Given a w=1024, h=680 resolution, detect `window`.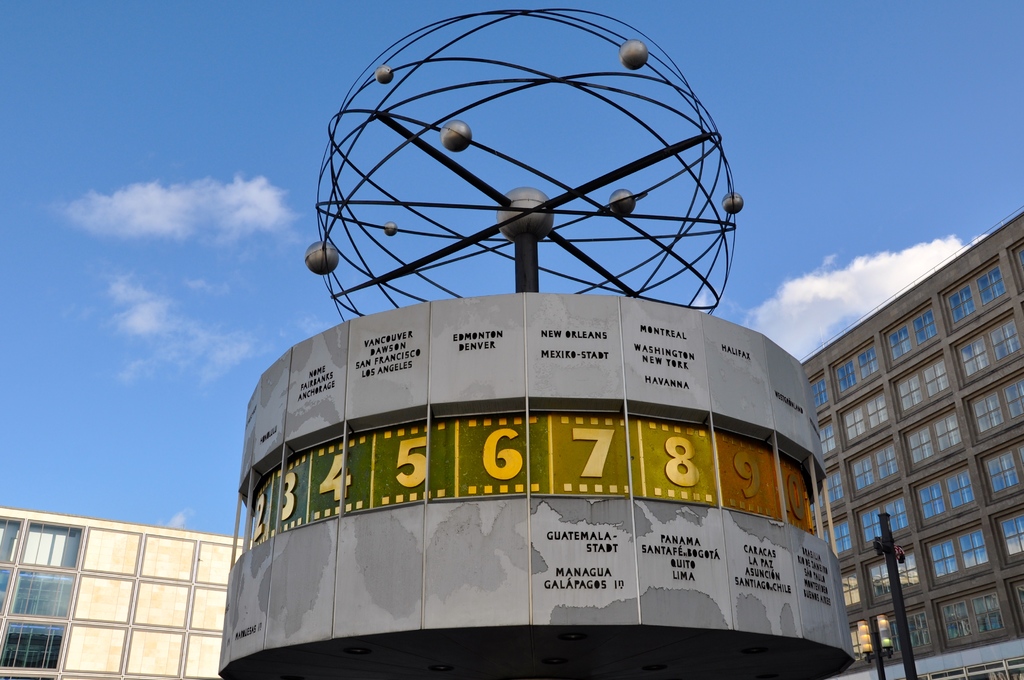
[863,506,882,544].
